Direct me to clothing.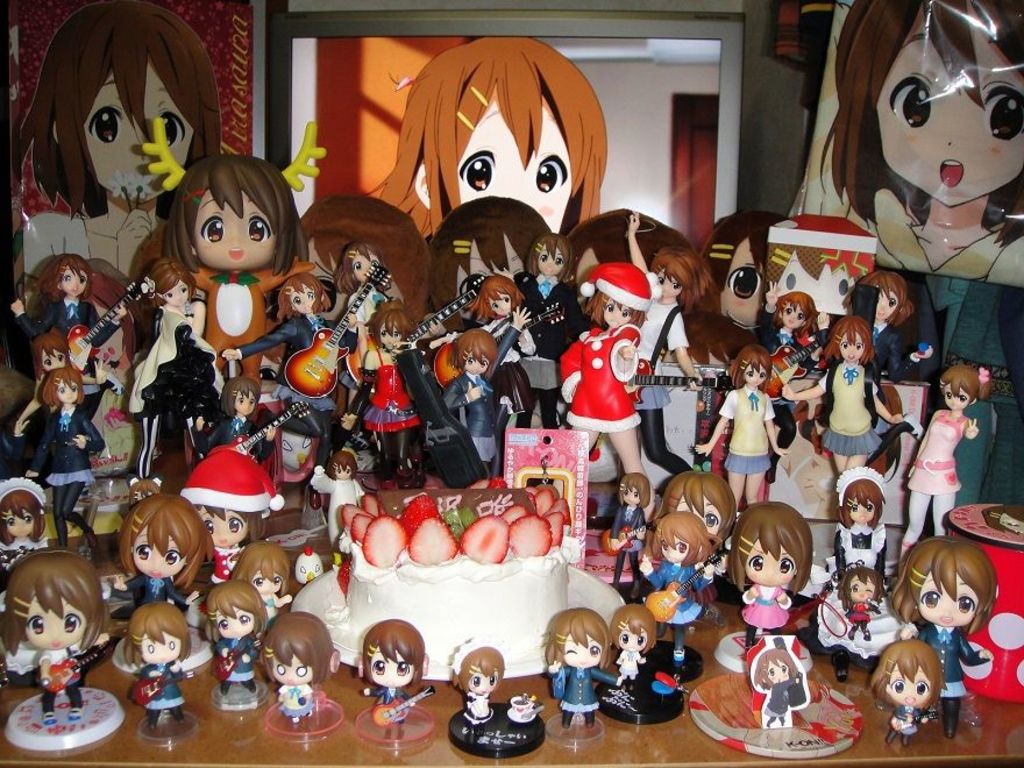
Direction: x1=612 y1=499 x2=655 y2=574.
